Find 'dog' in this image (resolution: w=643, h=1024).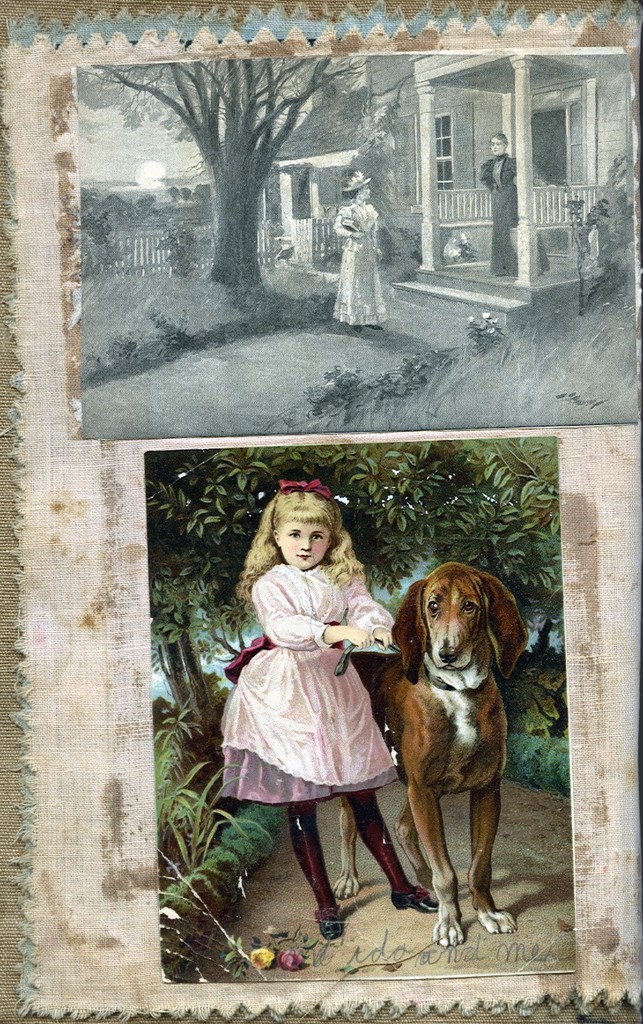
BBox(328, 563, 530, 950).
